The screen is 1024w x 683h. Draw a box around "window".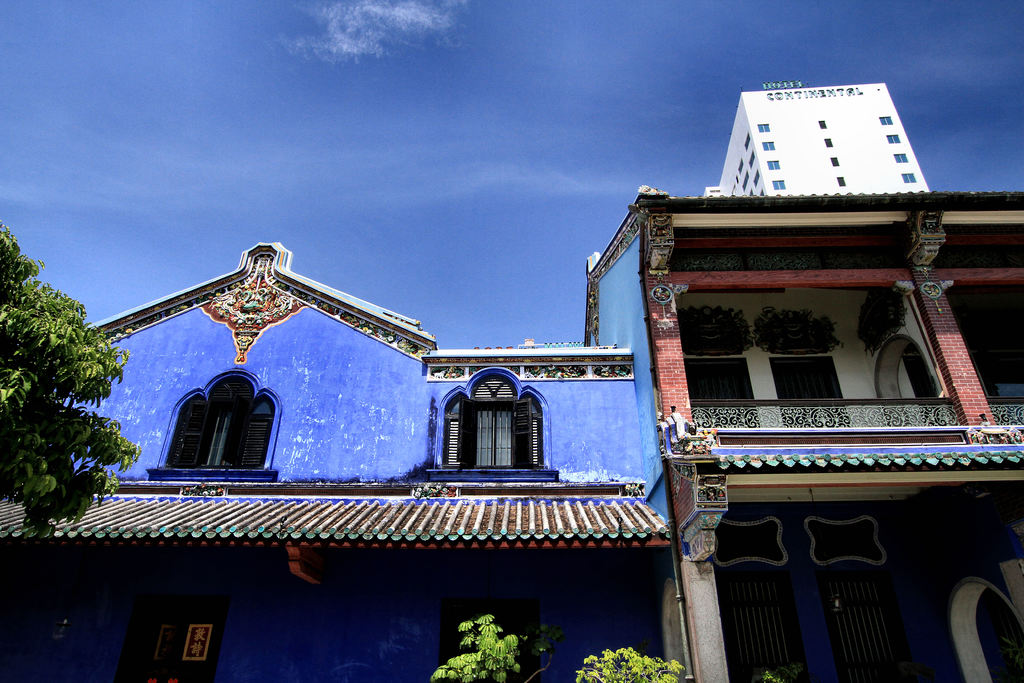
box(147, 366, 281, 481).
